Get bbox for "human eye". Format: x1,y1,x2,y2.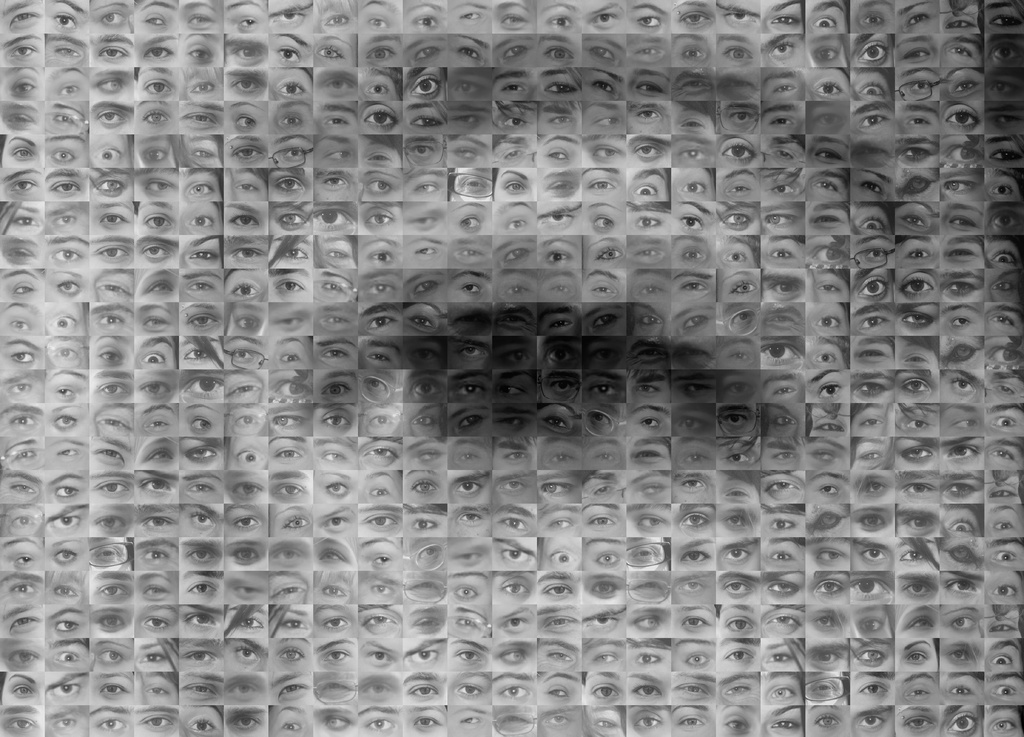
414,182,436,197.
